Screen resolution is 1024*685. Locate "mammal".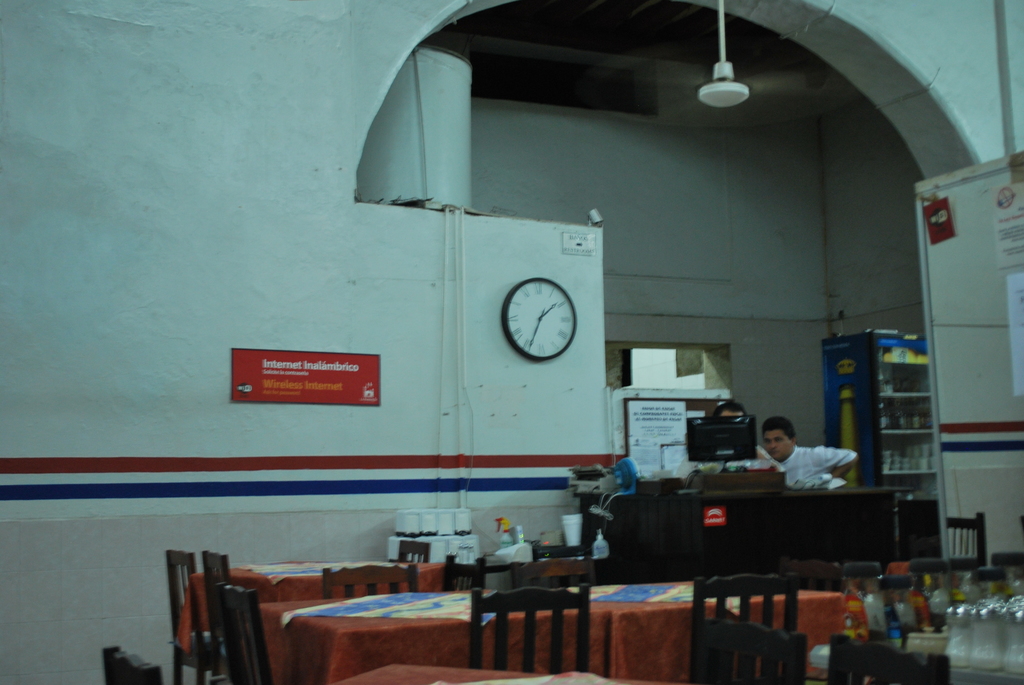
l=673, t=398, r=760, b=482.
